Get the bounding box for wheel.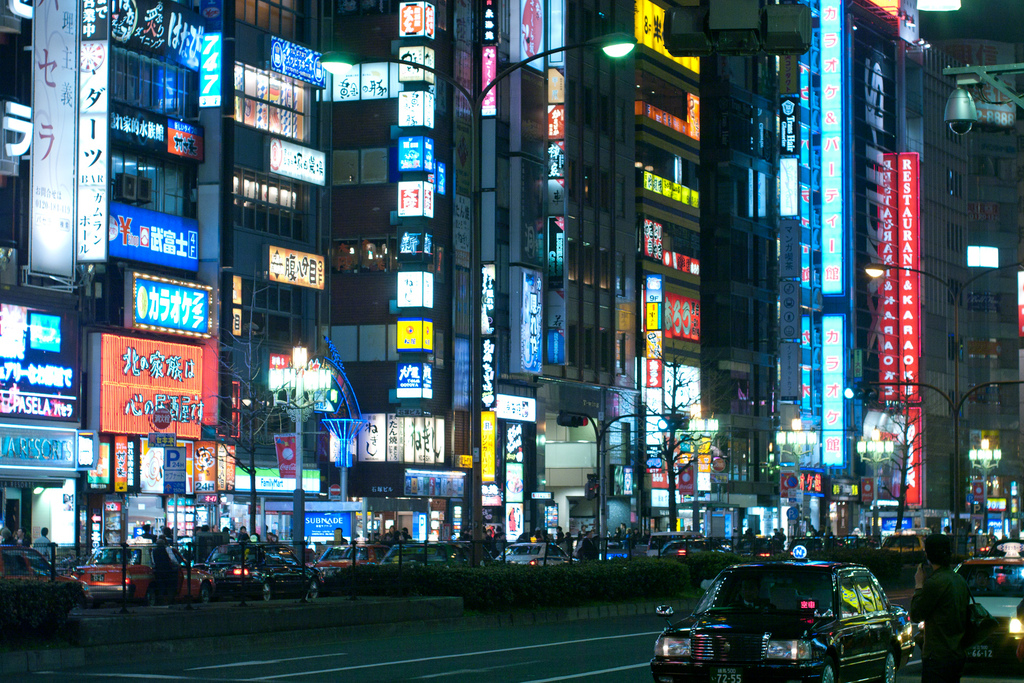
812/654/840/682.
